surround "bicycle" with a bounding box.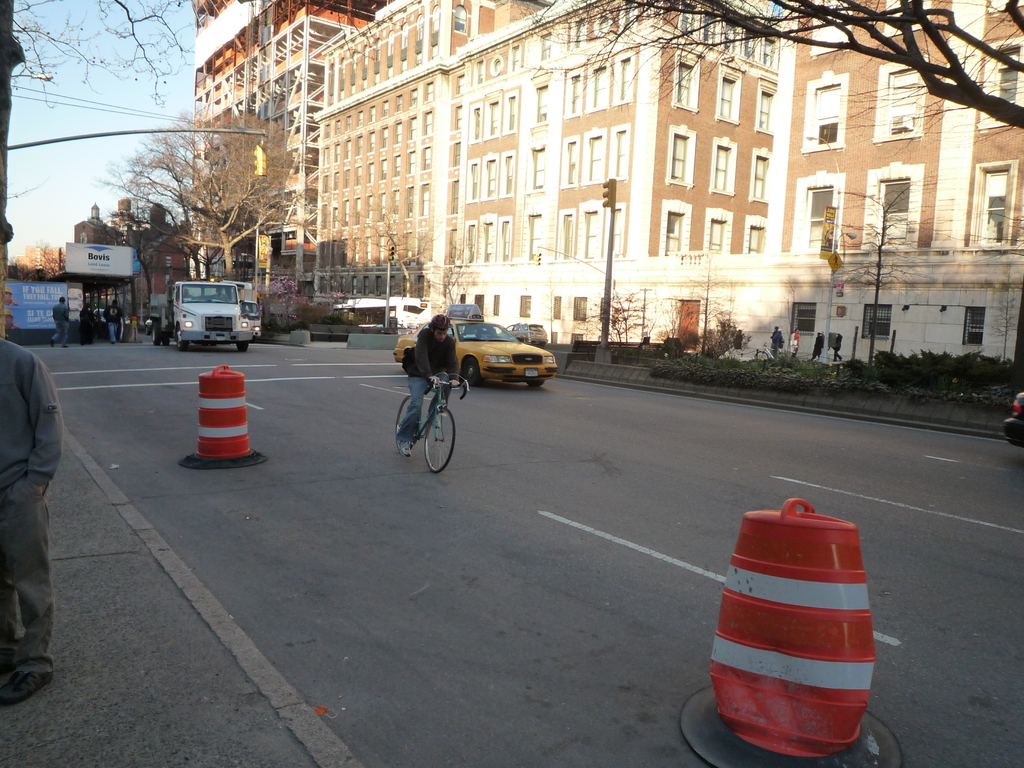
box=[752, 342, 788, 365].
